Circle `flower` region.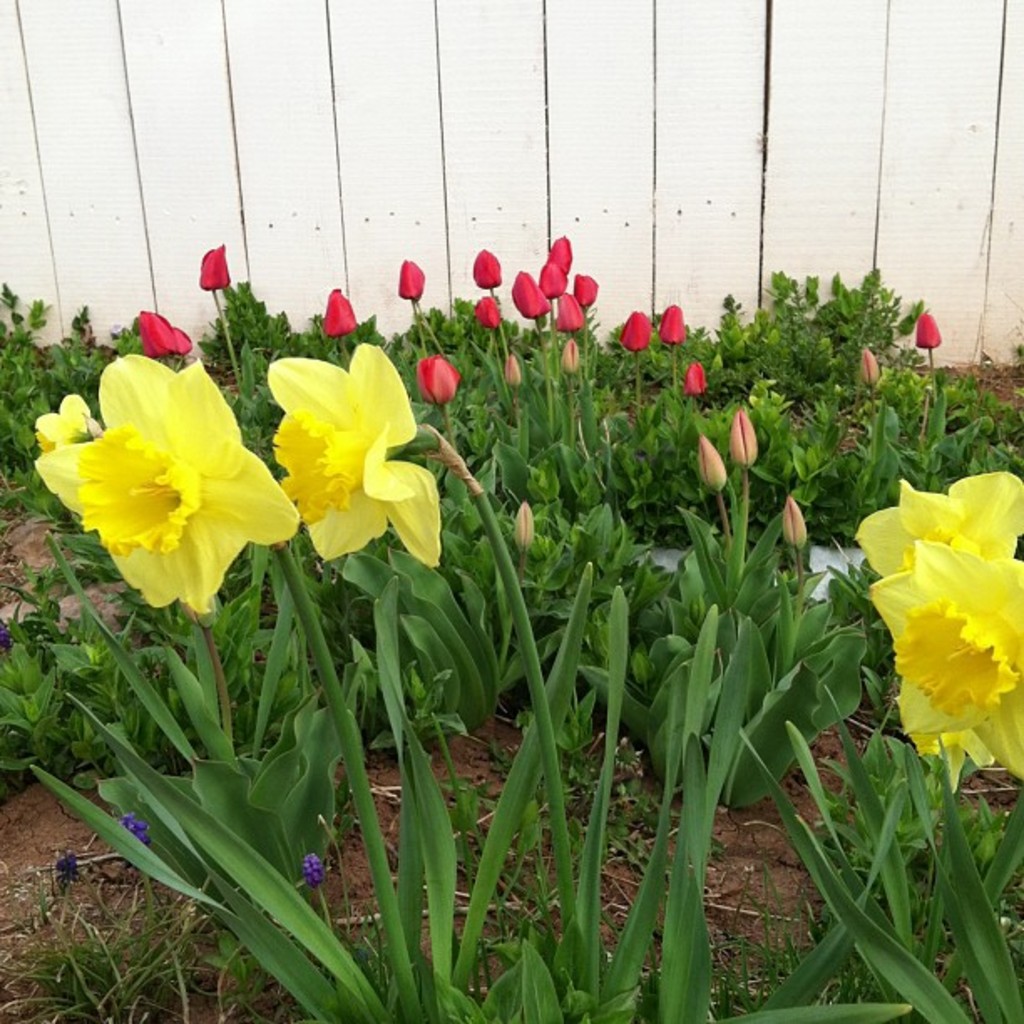
Region: 201, 241, 233, 289.
